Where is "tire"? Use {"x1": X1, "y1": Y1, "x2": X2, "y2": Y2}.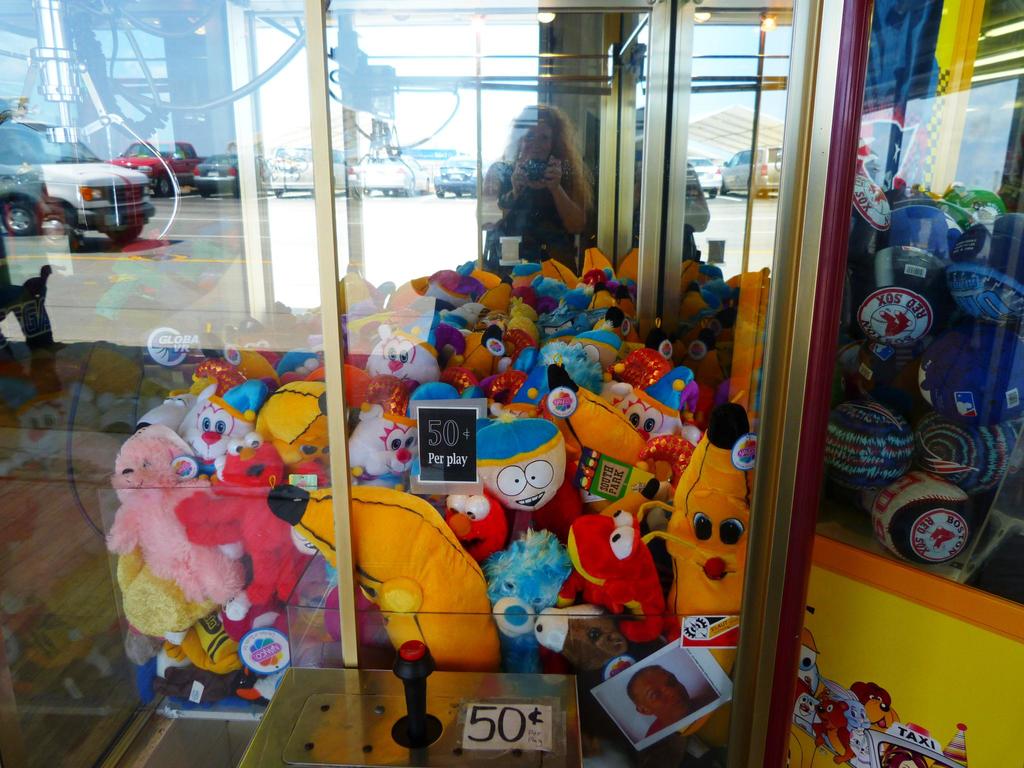
{"x1": 200, "y1": 179, "x2": 209, "y2": 202}.
